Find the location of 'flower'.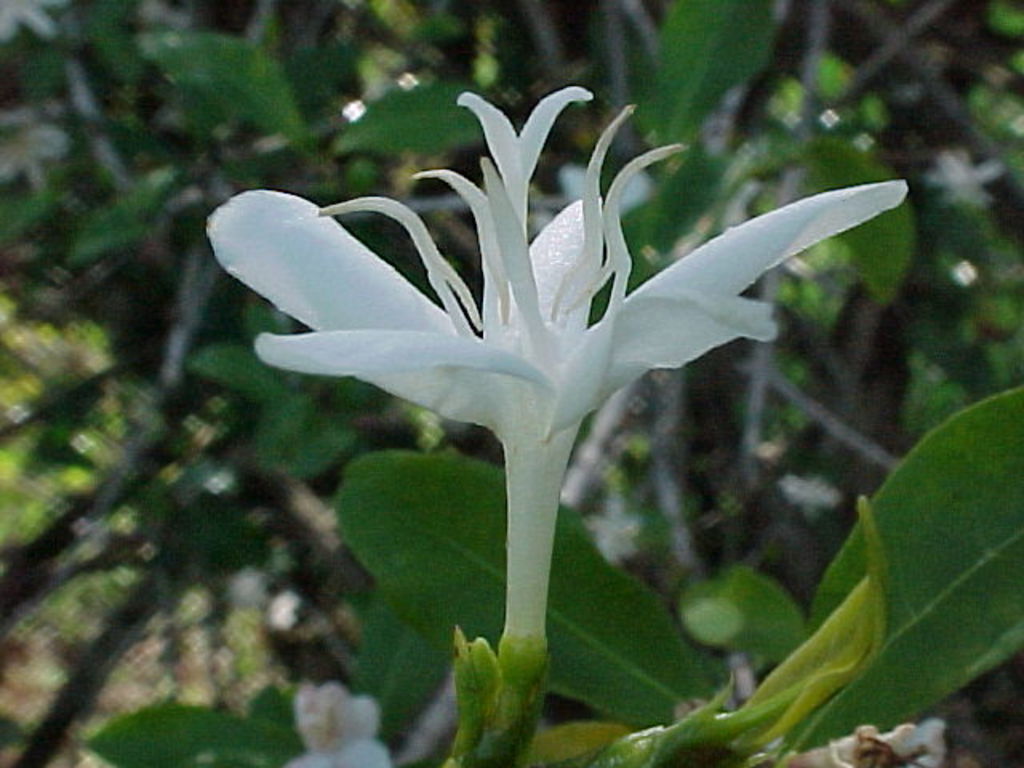
Location: <region>0, 0, 56, 43</region>.
